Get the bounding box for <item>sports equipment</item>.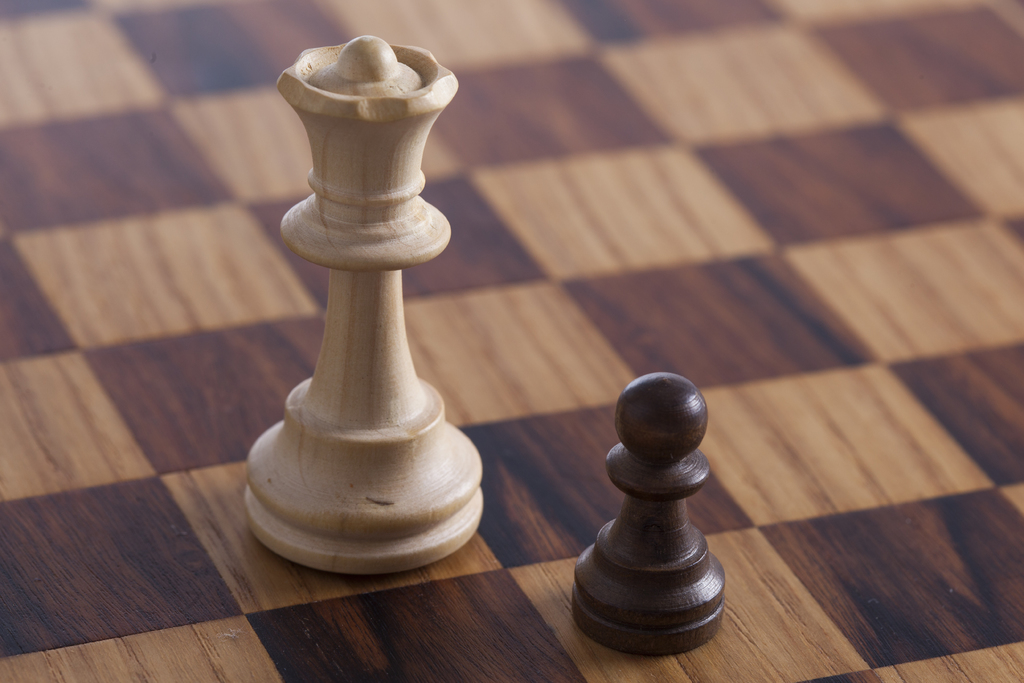
{"x1": 243, "y1": 33, "x2": 489, "y2": 576}.
